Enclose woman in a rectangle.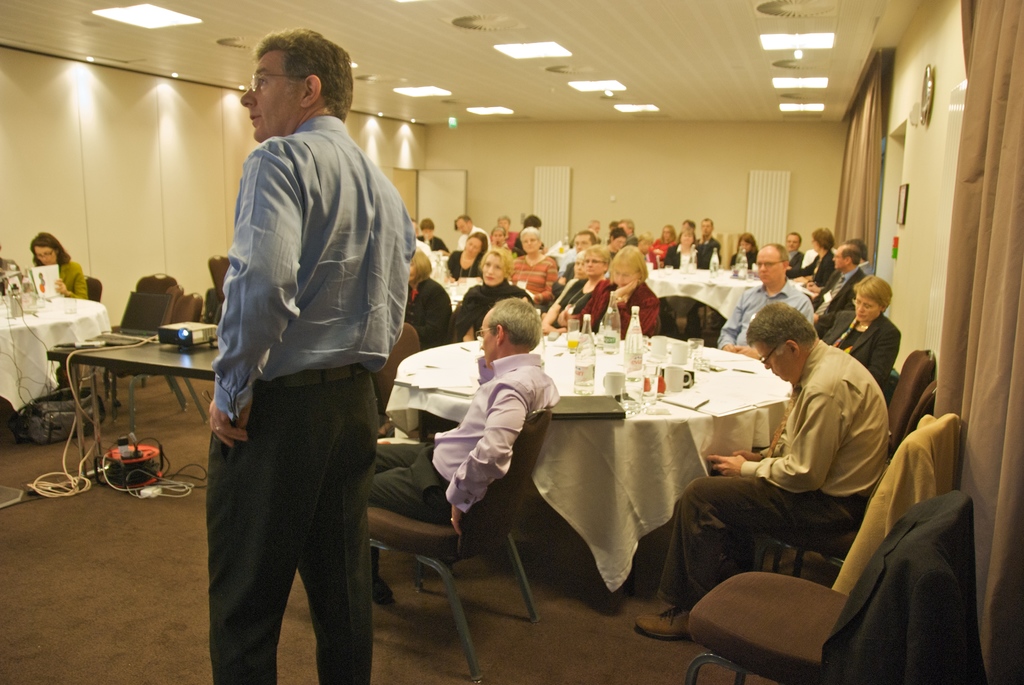
(445,226,488,276).
